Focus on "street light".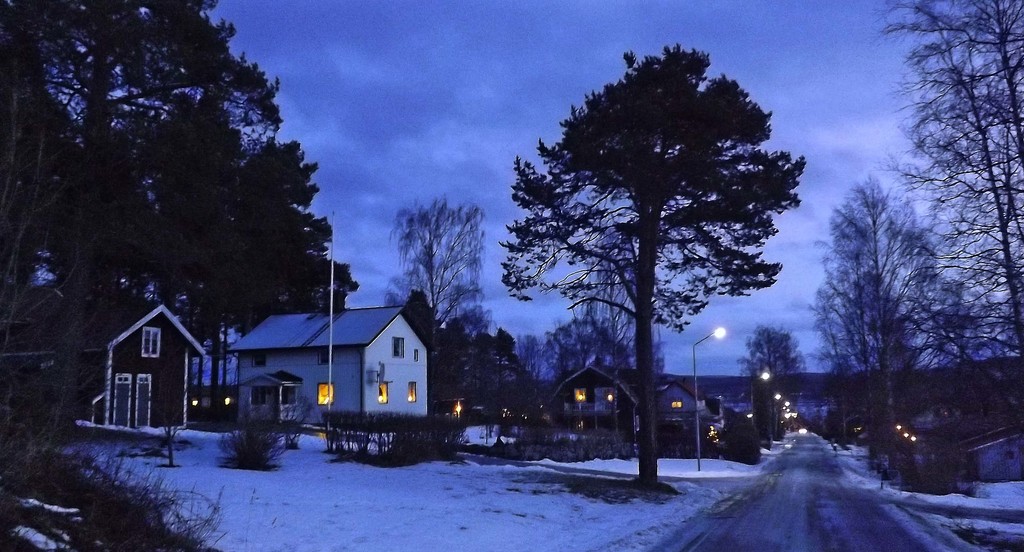
Focused at (left=299, top=207, right=335, bottom=415).
